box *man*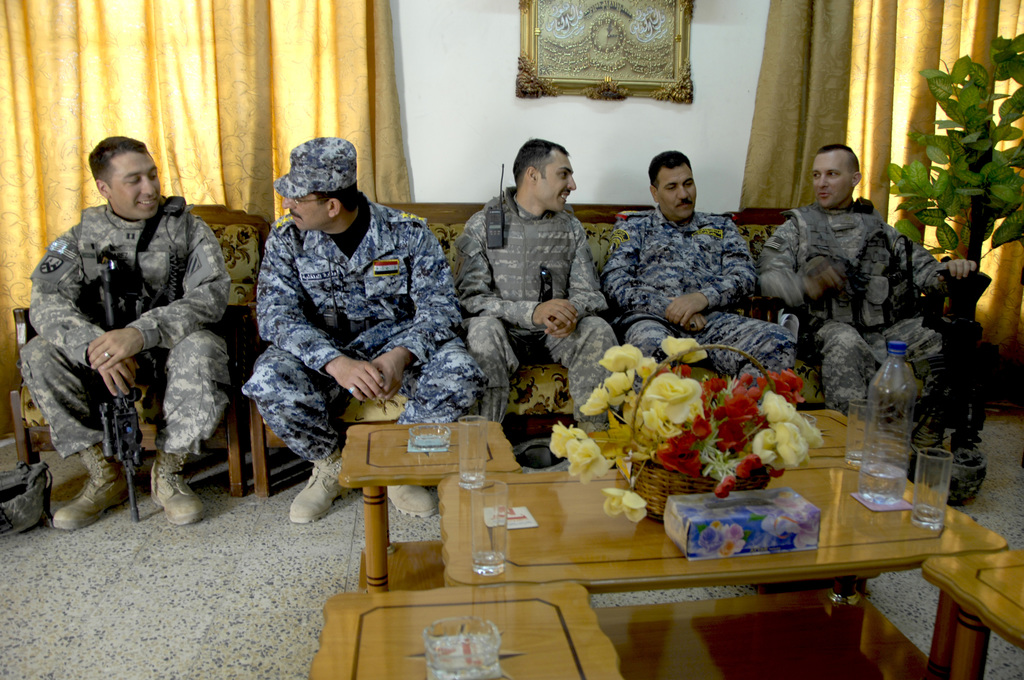
(609,154,807,419)
